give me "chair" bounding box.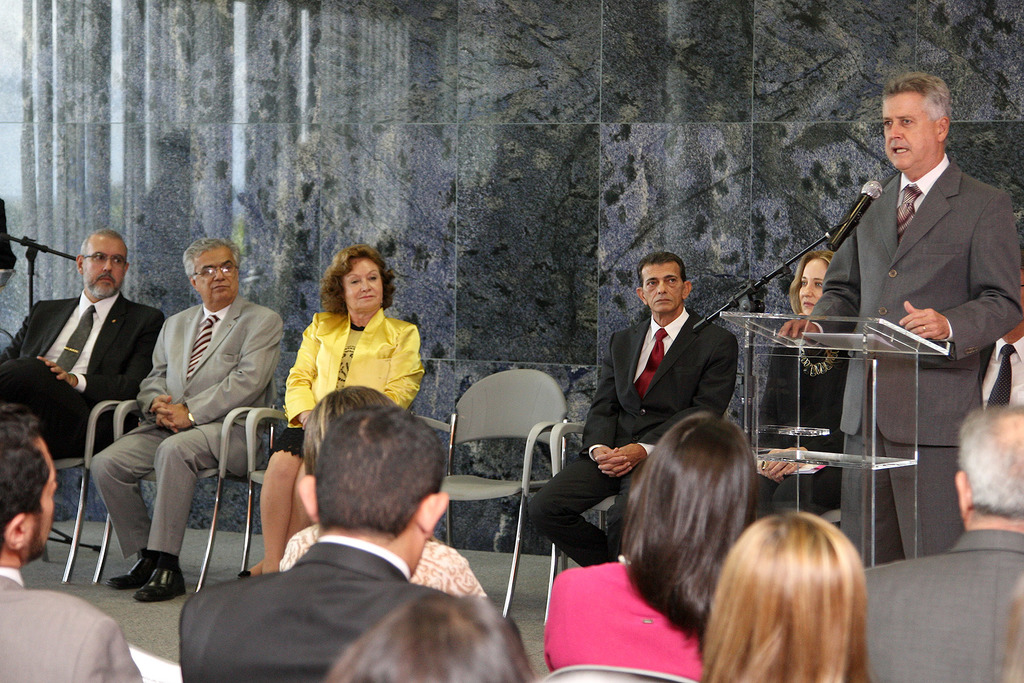
rect(543, 662, 695, 682).
